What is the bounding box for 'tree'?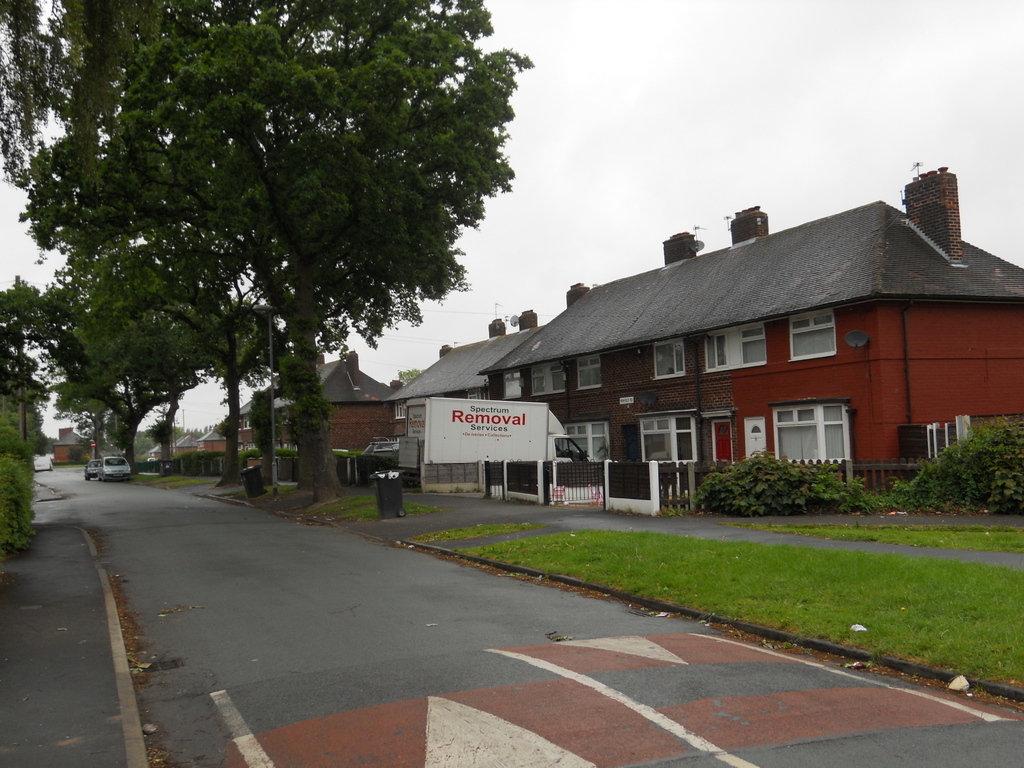
<bbox>689, 444, 881, 519</bbox>.
